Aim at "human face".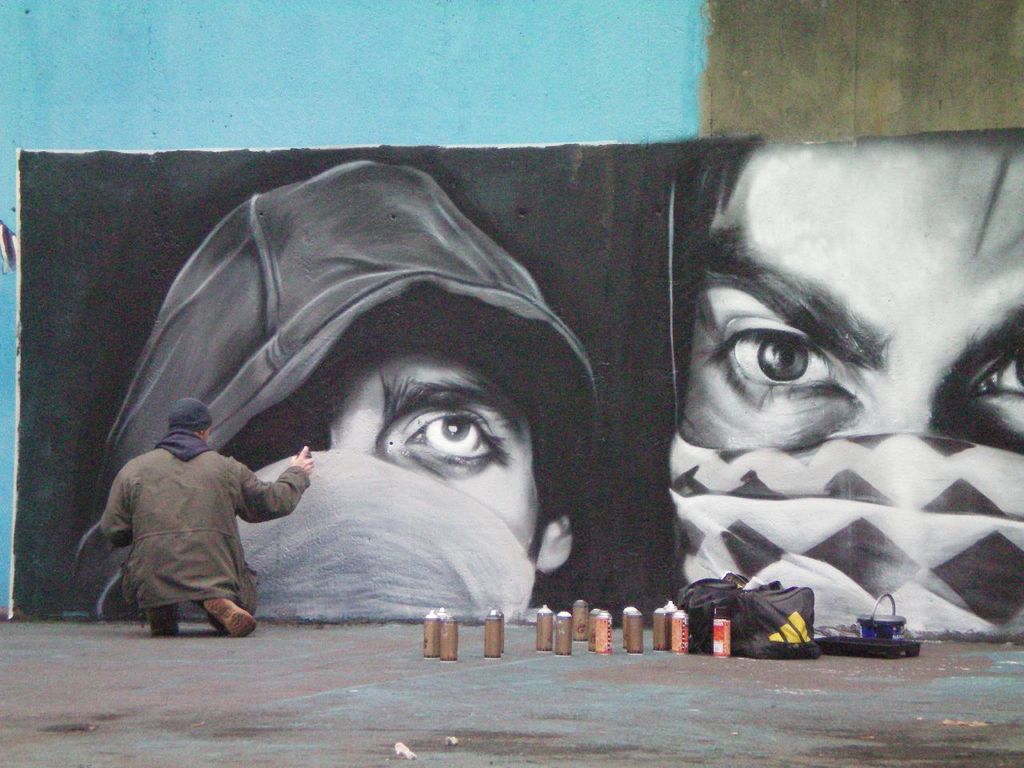
Aimed at [x1=682, y1=138, x2=1023, y2=450].
